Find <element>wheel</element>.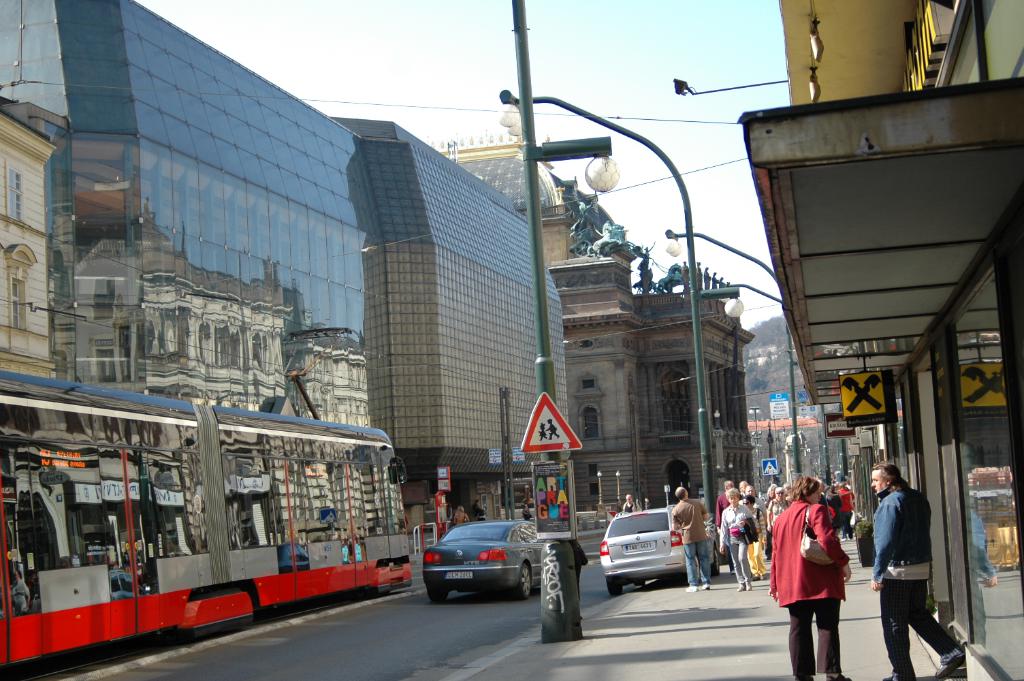
(left=428, top=588, right=450, bottom=603).
